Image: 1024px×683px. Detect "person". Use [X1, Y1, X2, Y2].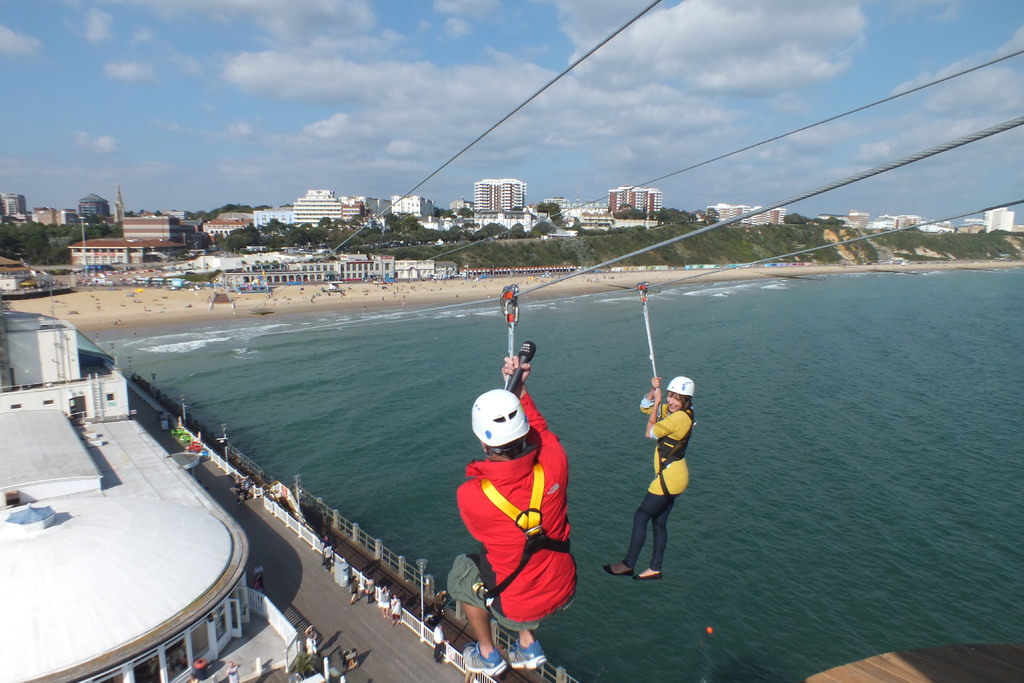
[451, 363, 579, 644].
